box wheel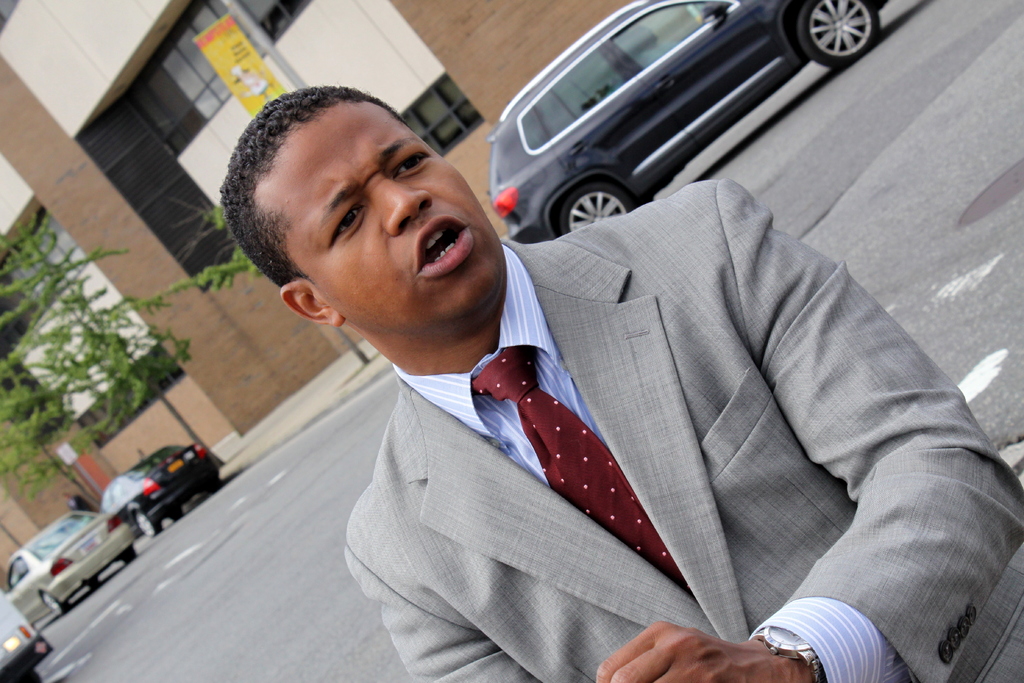
[120, 547, 140, 566]
